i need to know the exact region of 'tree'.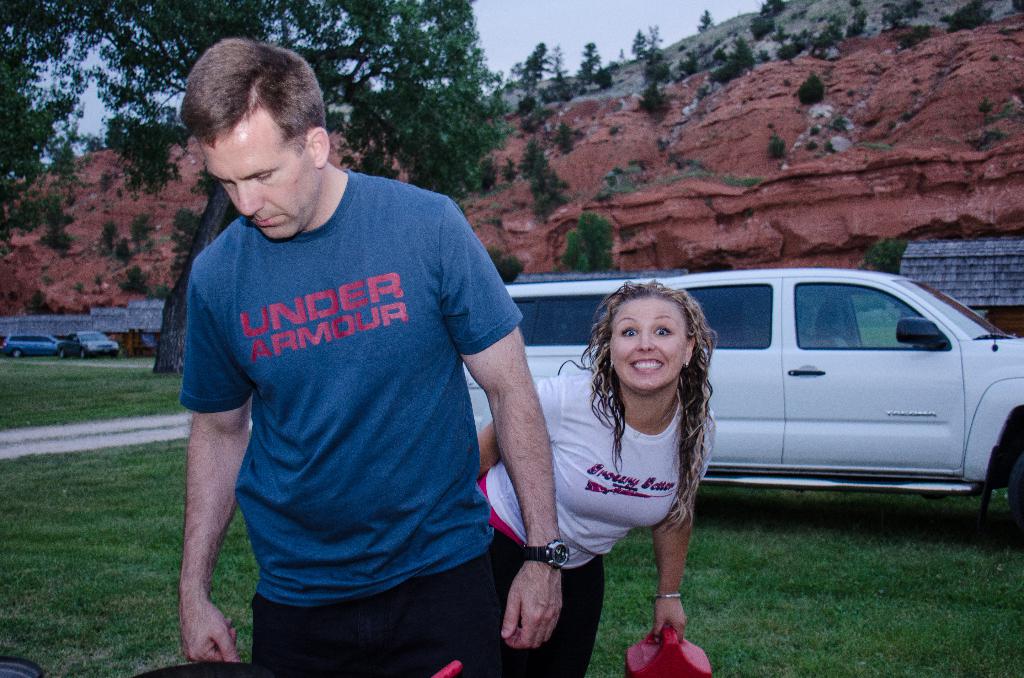
Region: <region>20, 290, 56, 315</region>.
